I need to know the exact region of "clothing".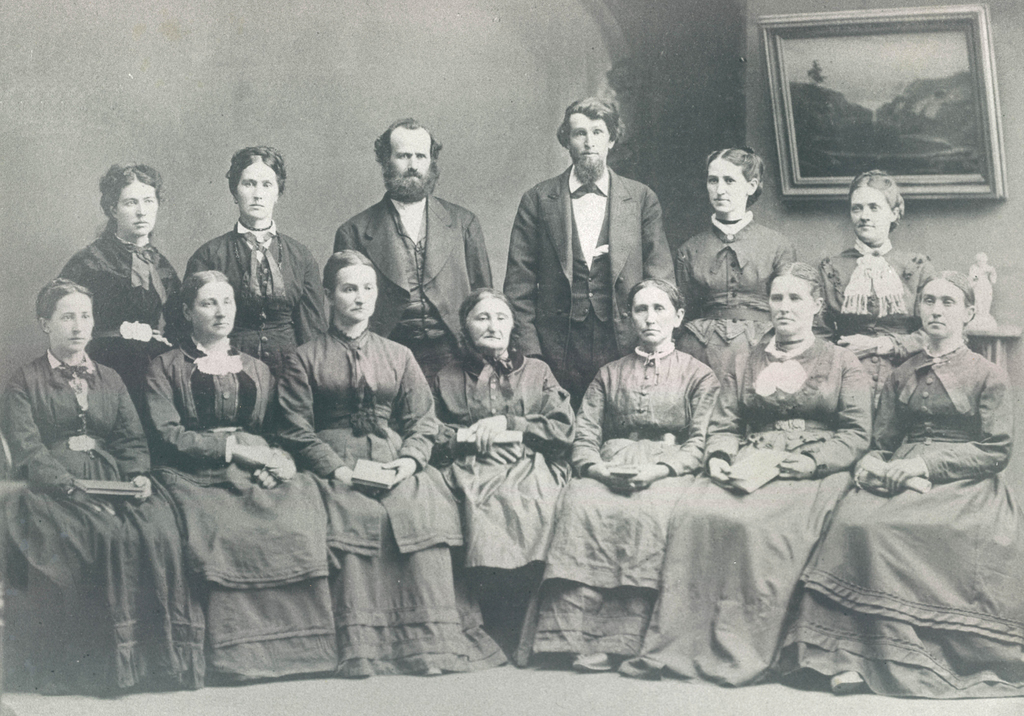
Region: bbox=(624, 319, 863, 677).
